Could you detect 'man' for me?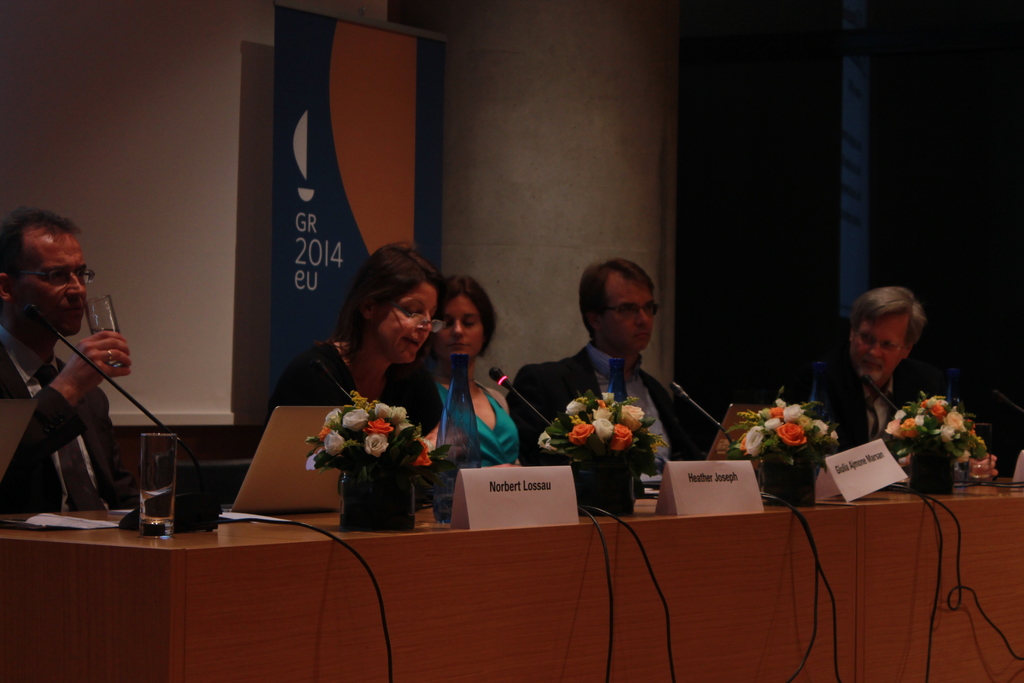
Detection result: [771, 286, 928, 449].
